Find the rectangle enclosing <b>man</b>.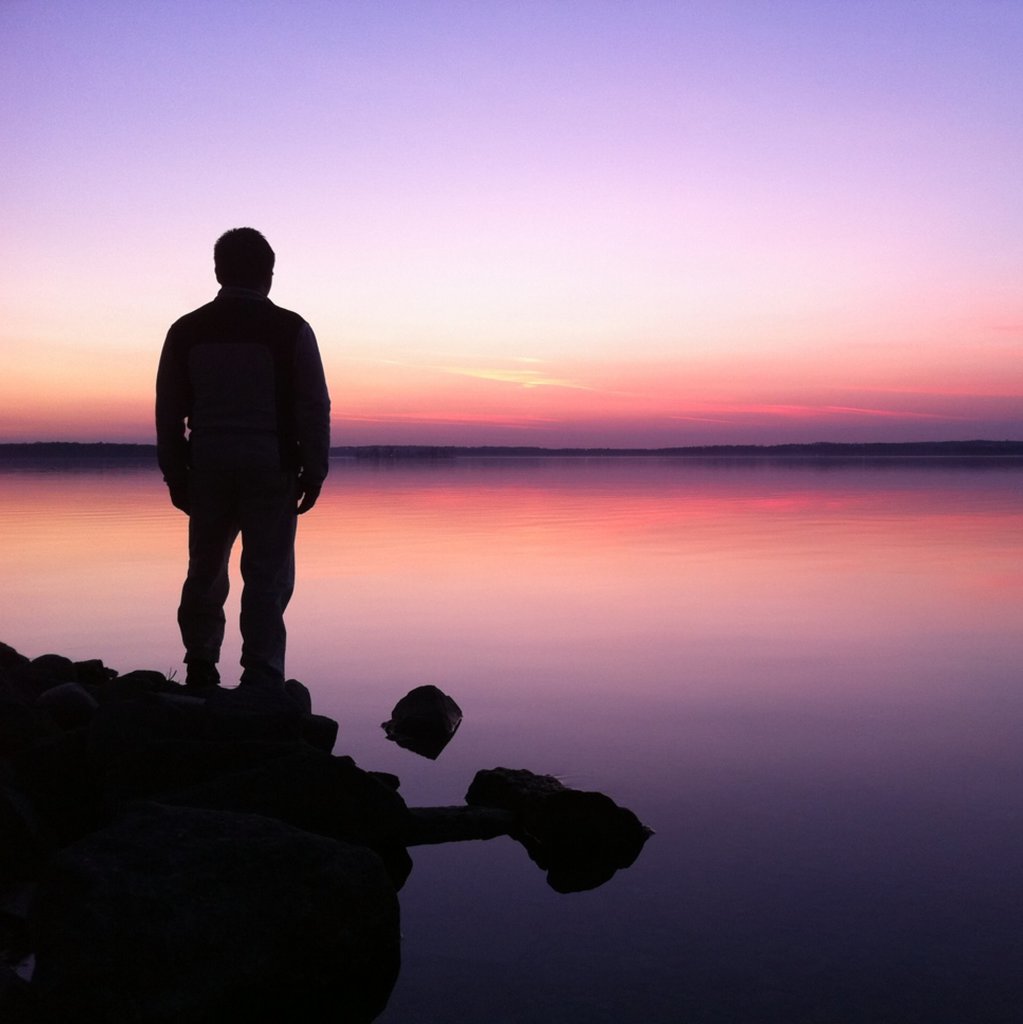
Rect(145, 214, 342, 700).
